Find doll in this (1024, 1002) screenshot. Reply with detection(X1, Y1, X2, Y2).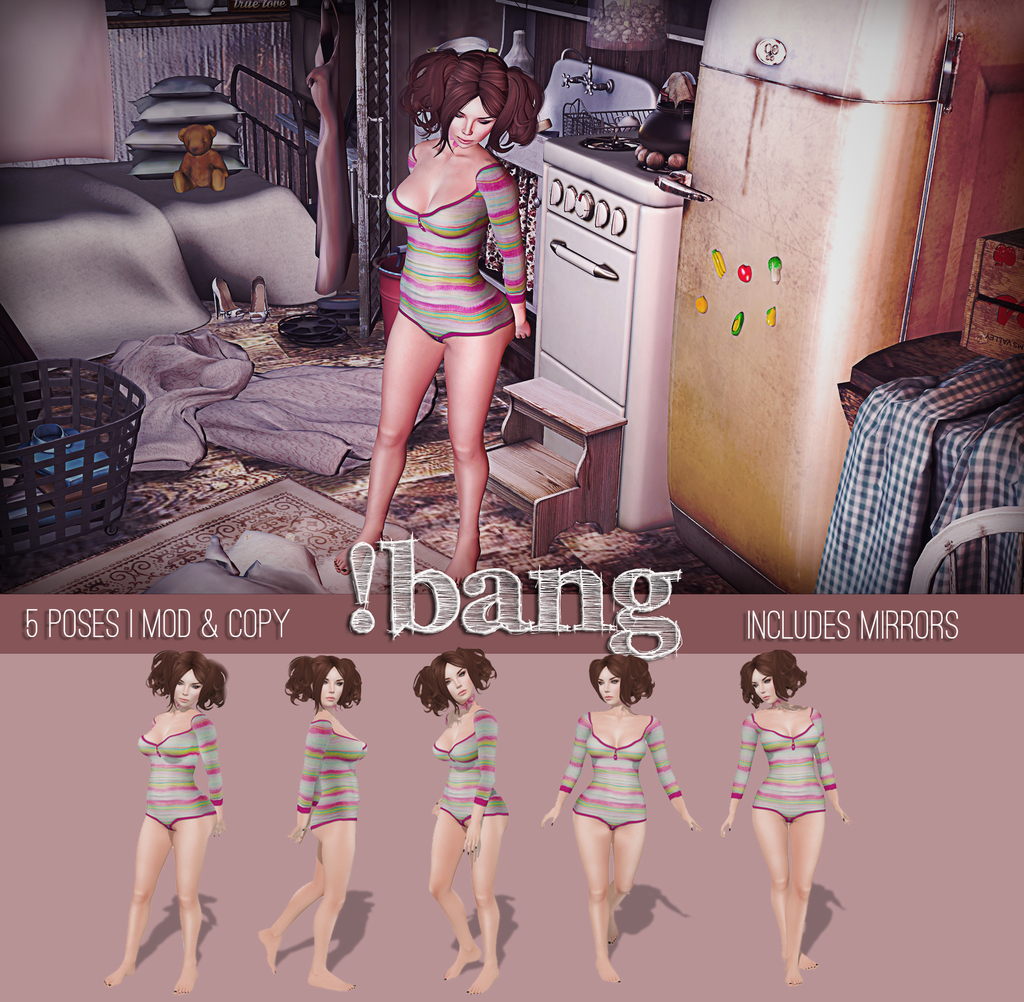
detection(383, 35, 531, 590).
